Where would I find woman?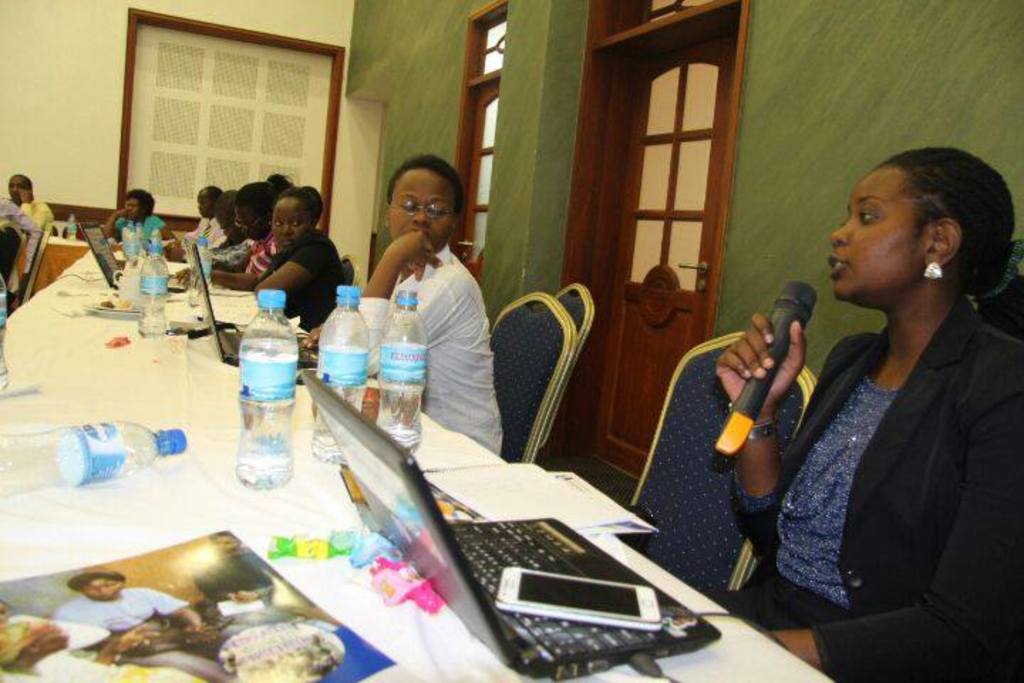
At BBox(327, 148, 509, 478).
